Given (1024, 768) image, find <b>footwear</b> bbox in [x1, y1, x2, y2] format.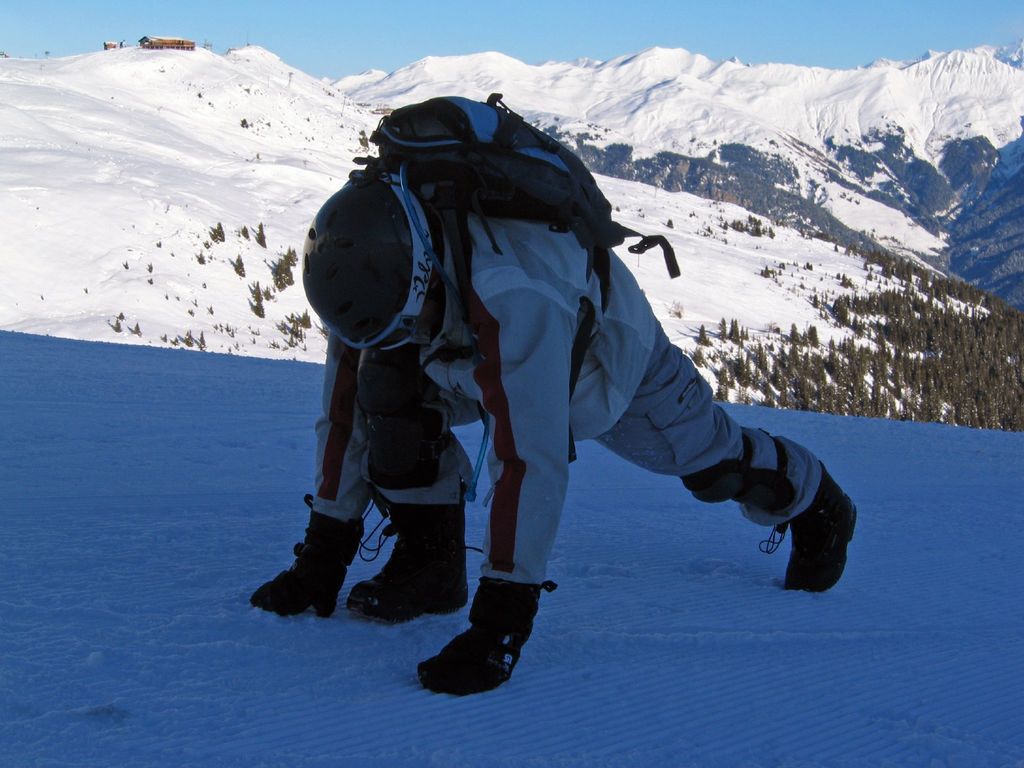
[348, 497, 467, 621].
